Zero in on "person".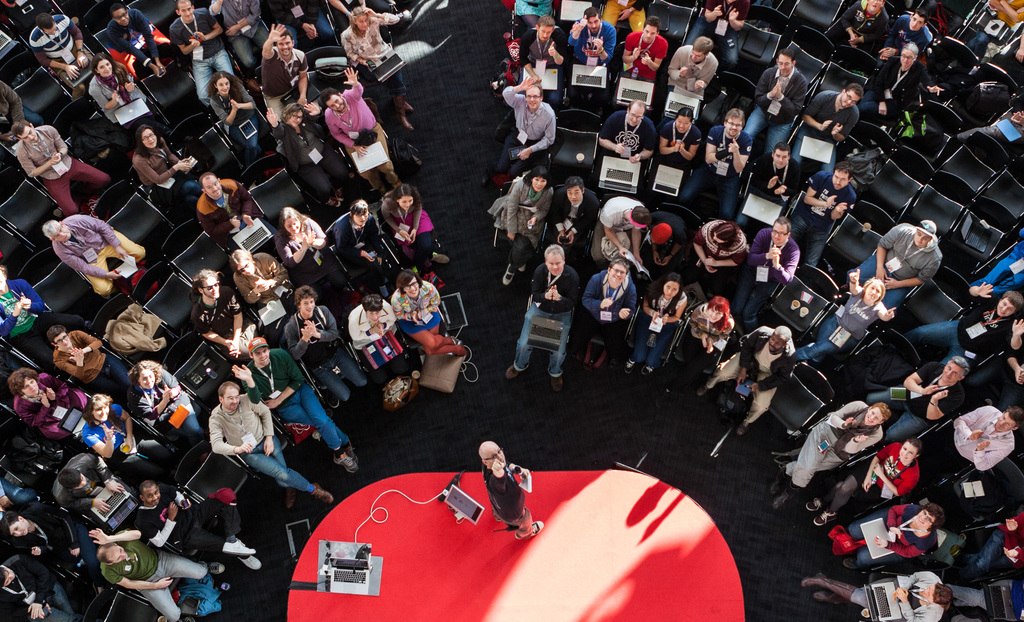
Zeroed in: bbox=[127, 356, 209, 458].
